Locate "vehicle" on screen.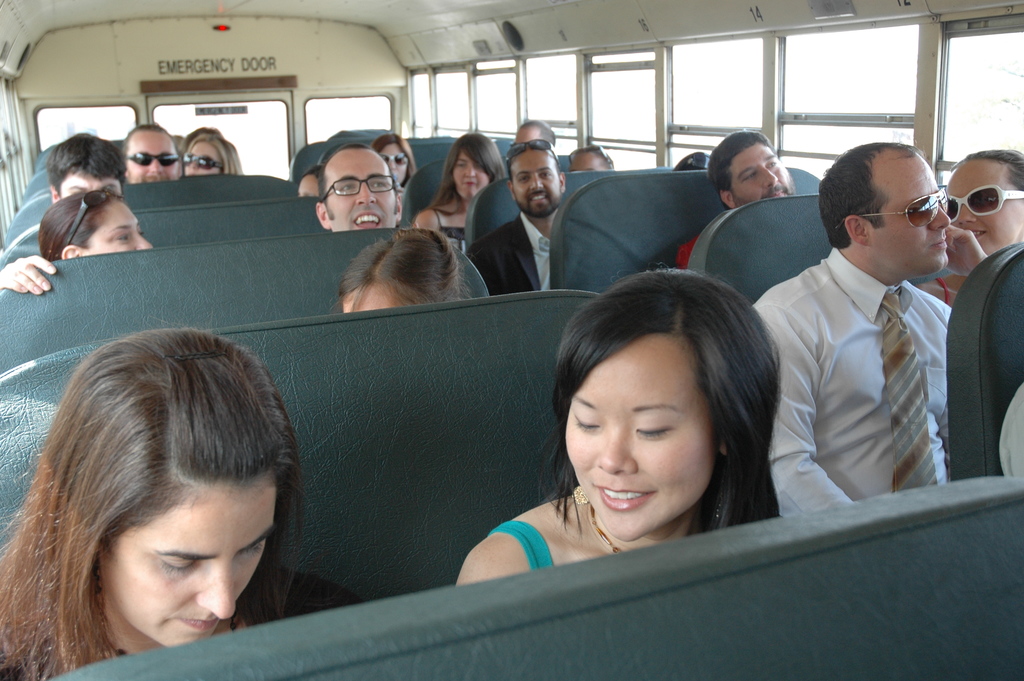
On screen at BBox(0, 0, 1023, 680).
